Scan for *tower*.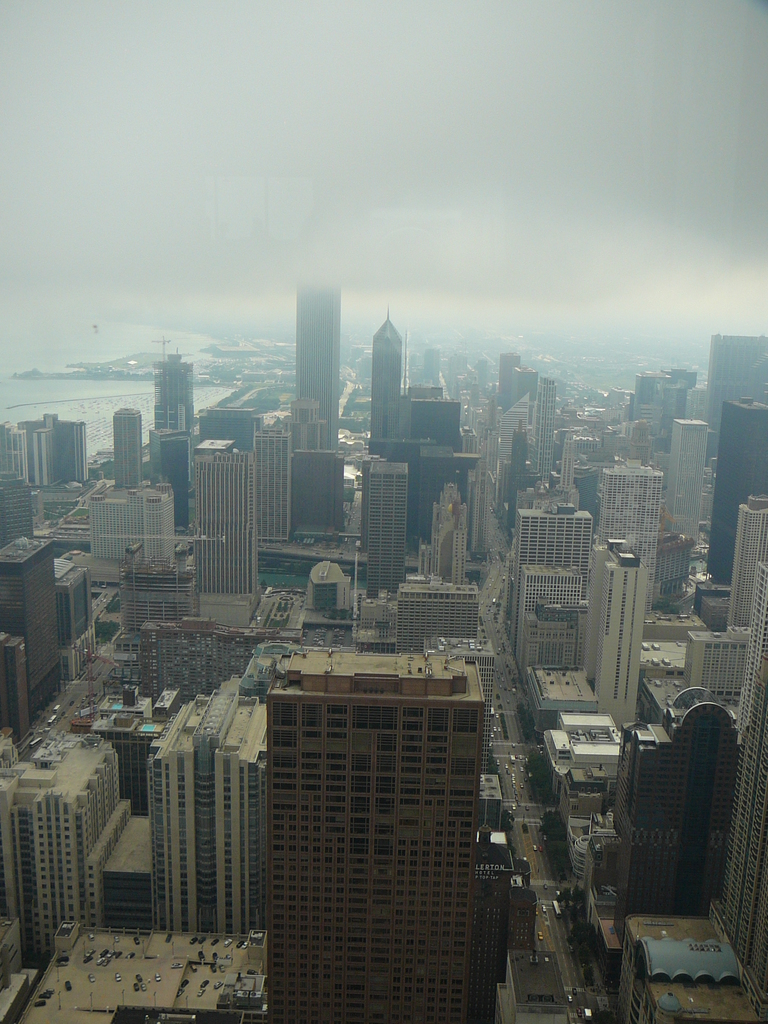
Scan result: (668,433,697,541).
